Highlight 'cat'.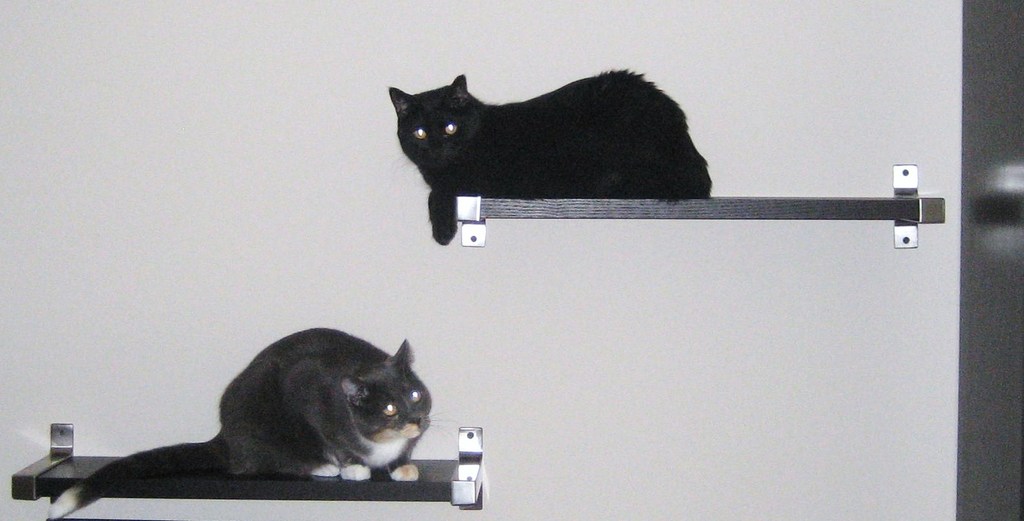
Highlighted region: bbox(47, 327, 449, 520).
